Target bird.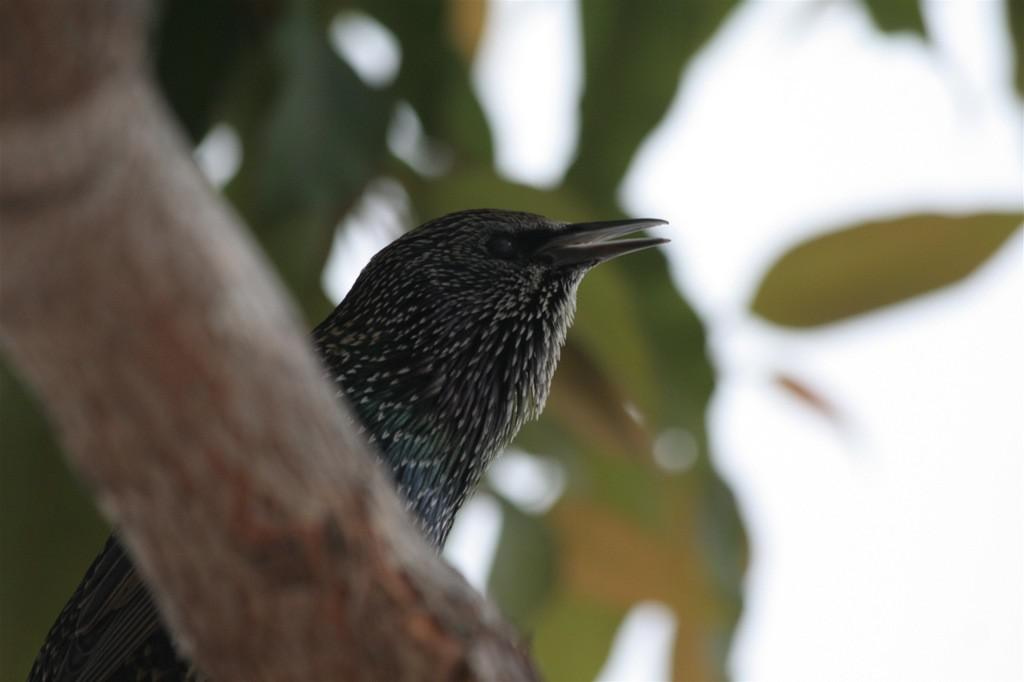
Target region: box(21, 190, 668, 681).
